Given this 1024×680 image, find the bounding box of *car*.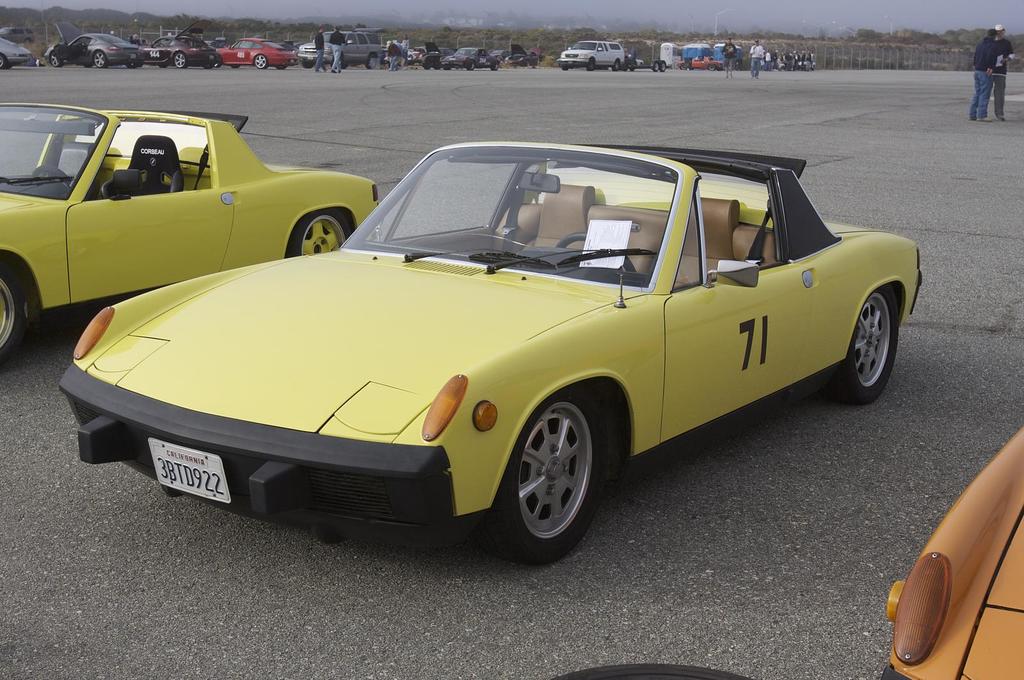
<box>678,55,724,72</box>.
